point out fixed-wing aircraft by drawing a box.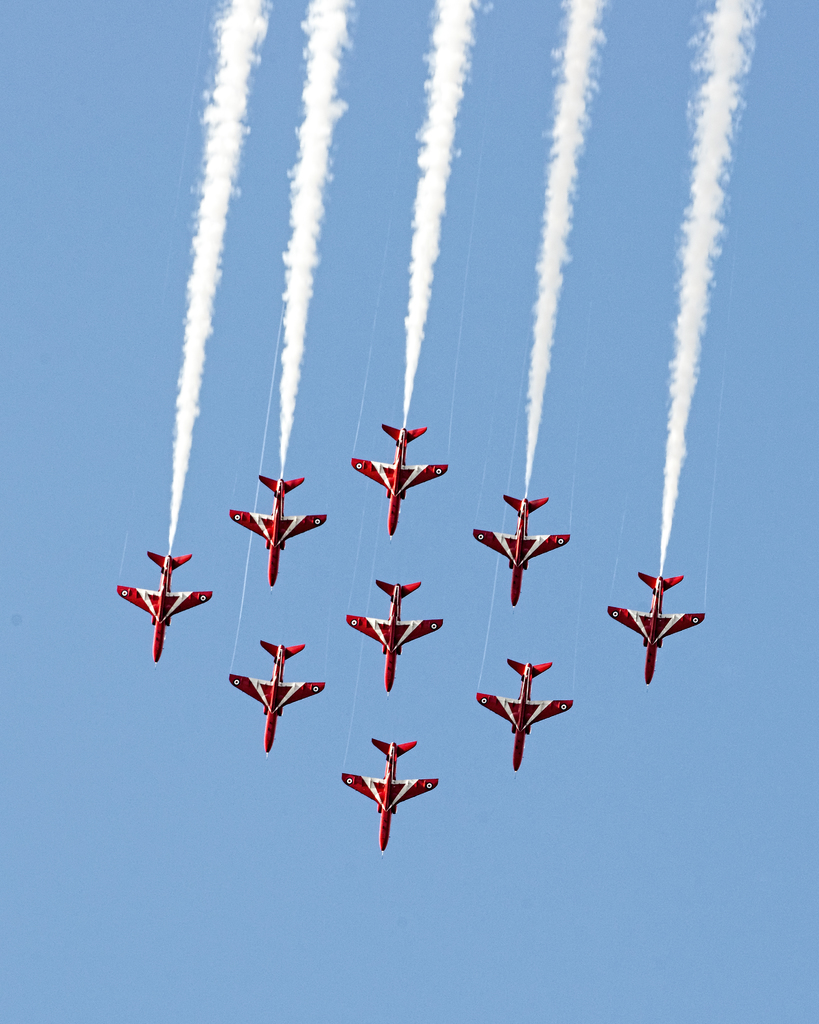
{"x1": 475, "y1": 653, "x2": 575, "y2": 774}.
